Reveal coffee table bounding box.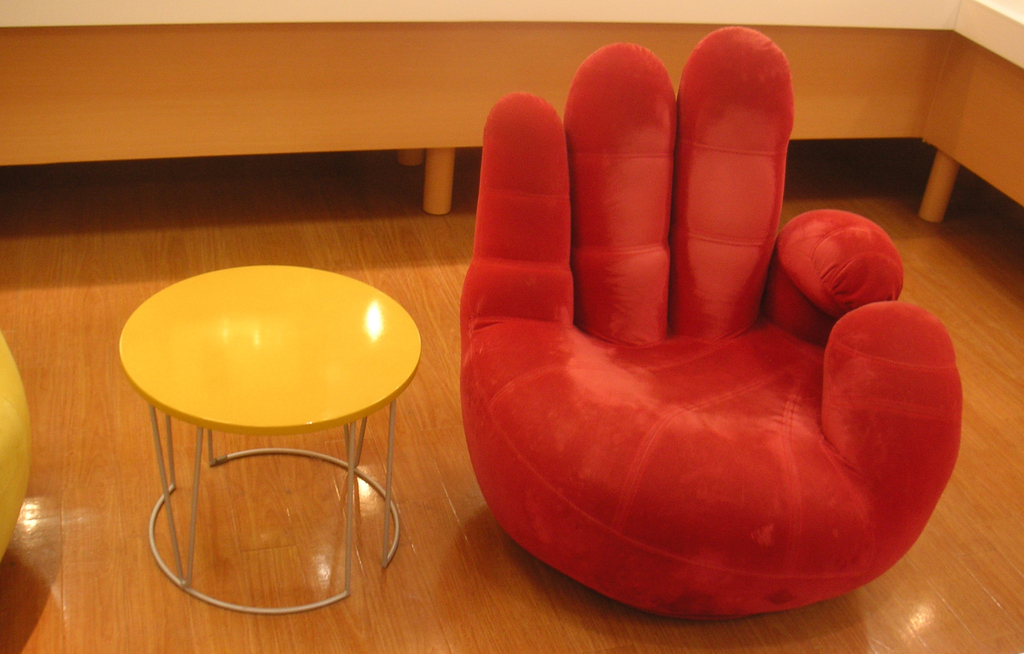
Revealed: <bbox>109, 250, 412, 653</bbox>.
